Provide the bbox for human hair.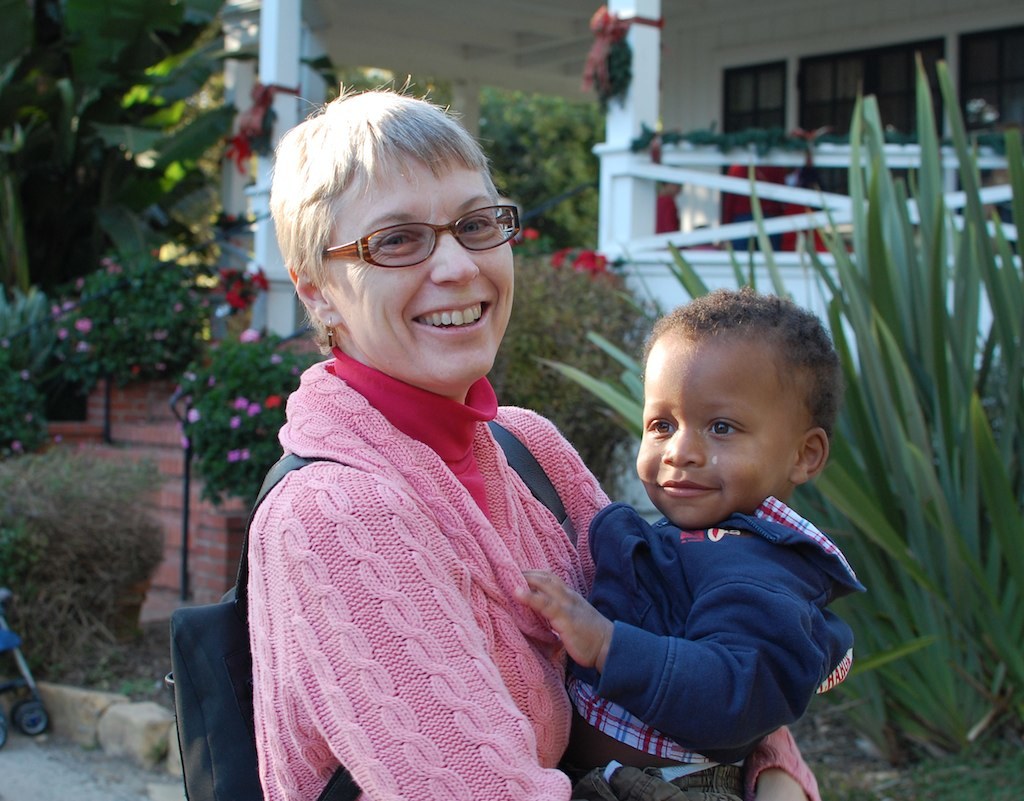
box=[284, 135, 533, 296].
